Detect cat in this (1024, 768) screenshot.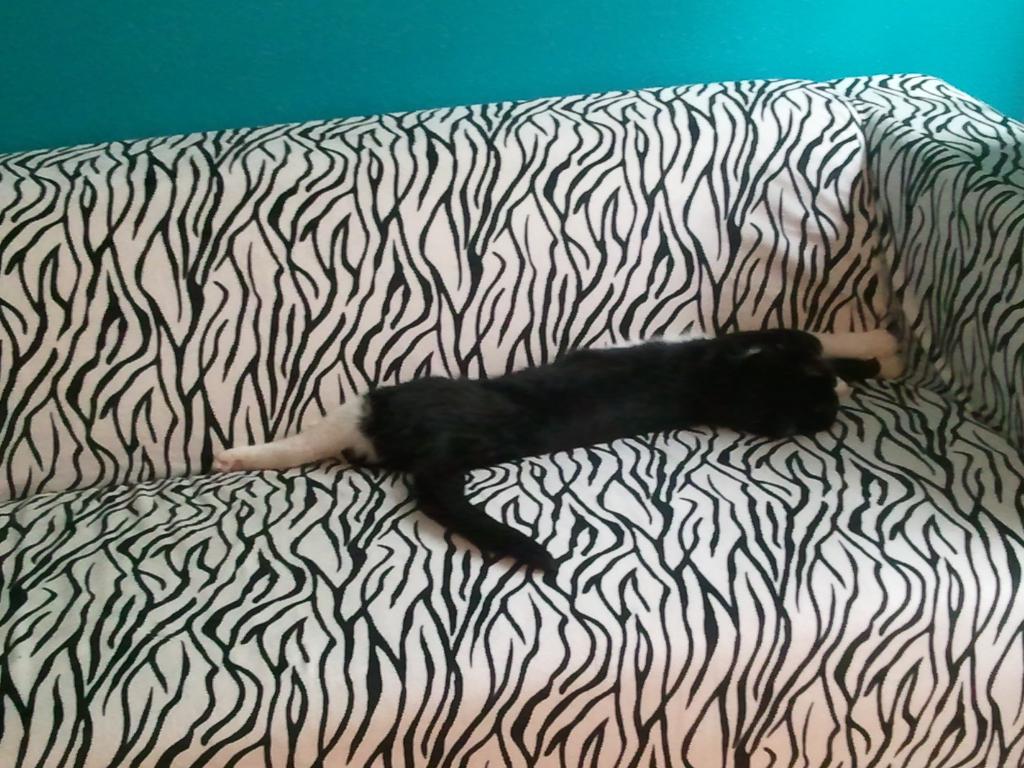
Detection: {"x1": 213, "y1": 326, "x2": 908, "y2": 562}.
